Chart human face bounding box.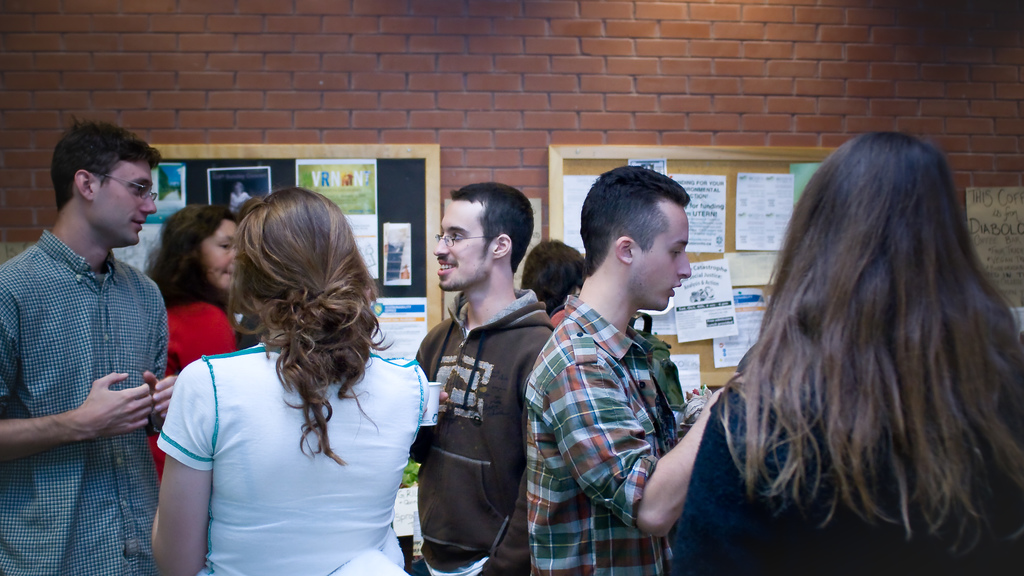
Charted: x1=202 y1=224 x2=239 y2=292.
